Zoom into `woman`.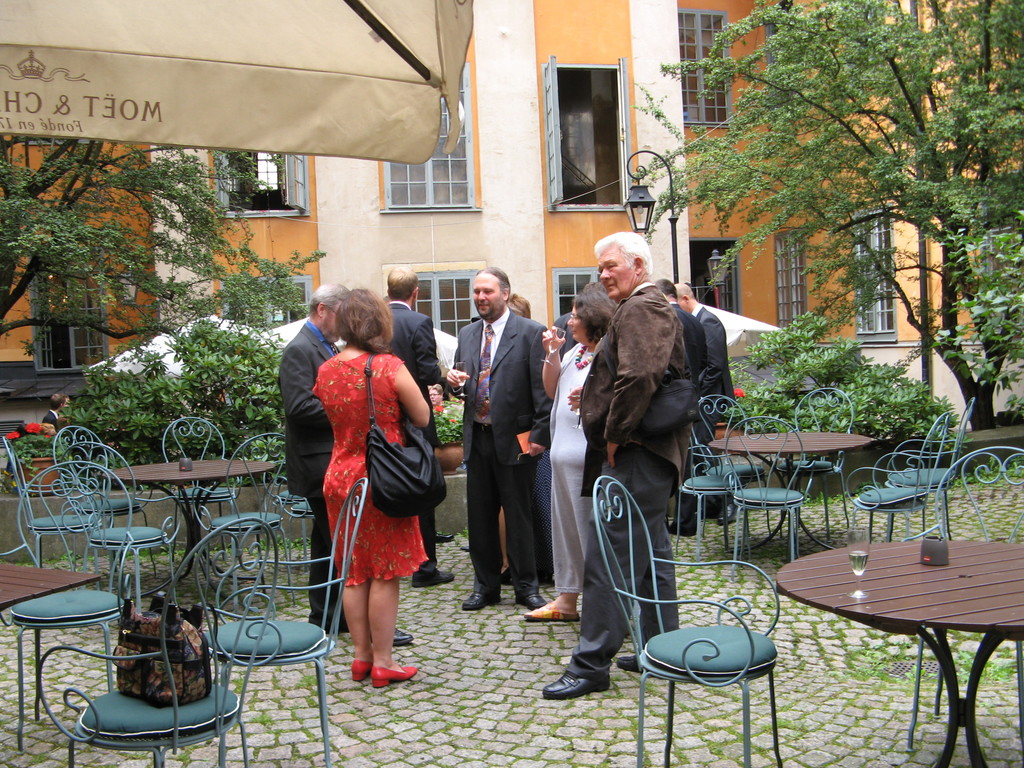
Zoom target: x1=280 y1=261 x2=415 y2=656.
